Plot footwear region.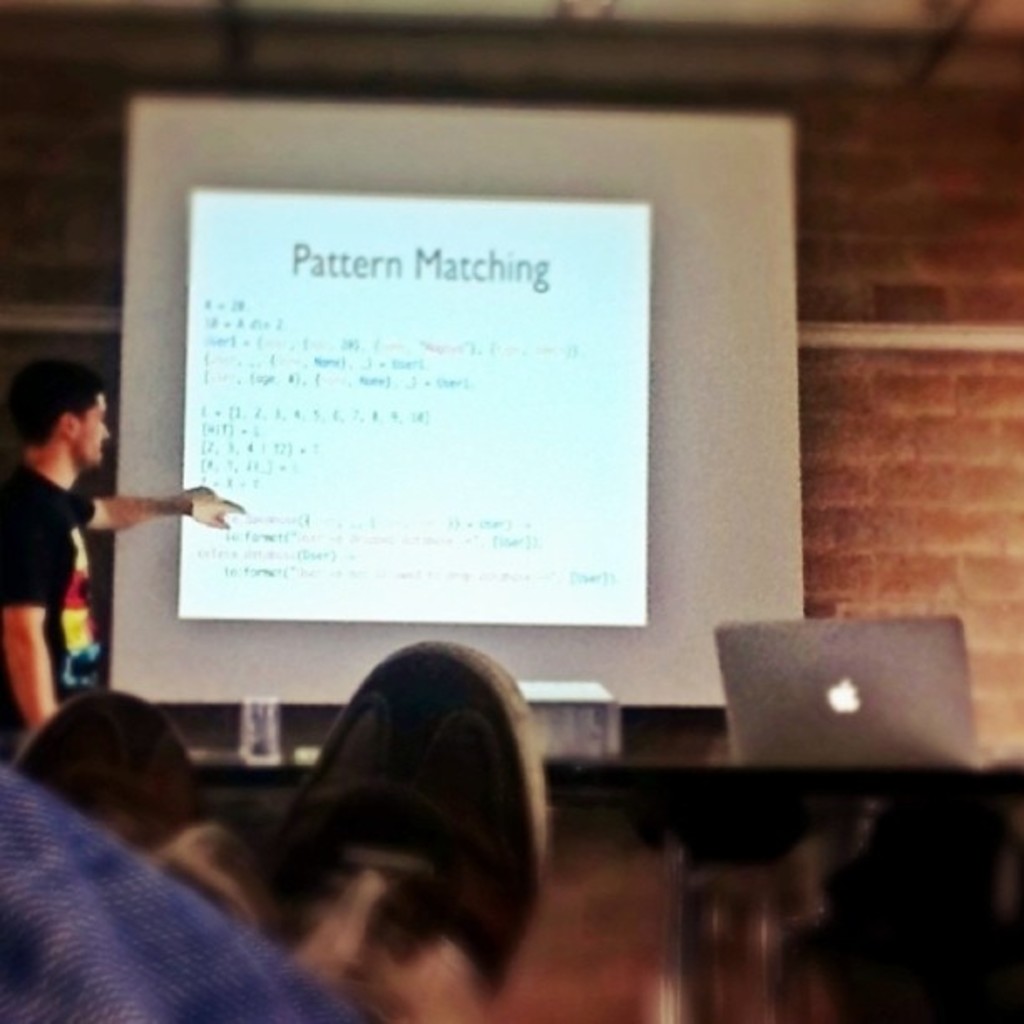
Plotted at x1=273 y1=644 x2=537 y2=980.
